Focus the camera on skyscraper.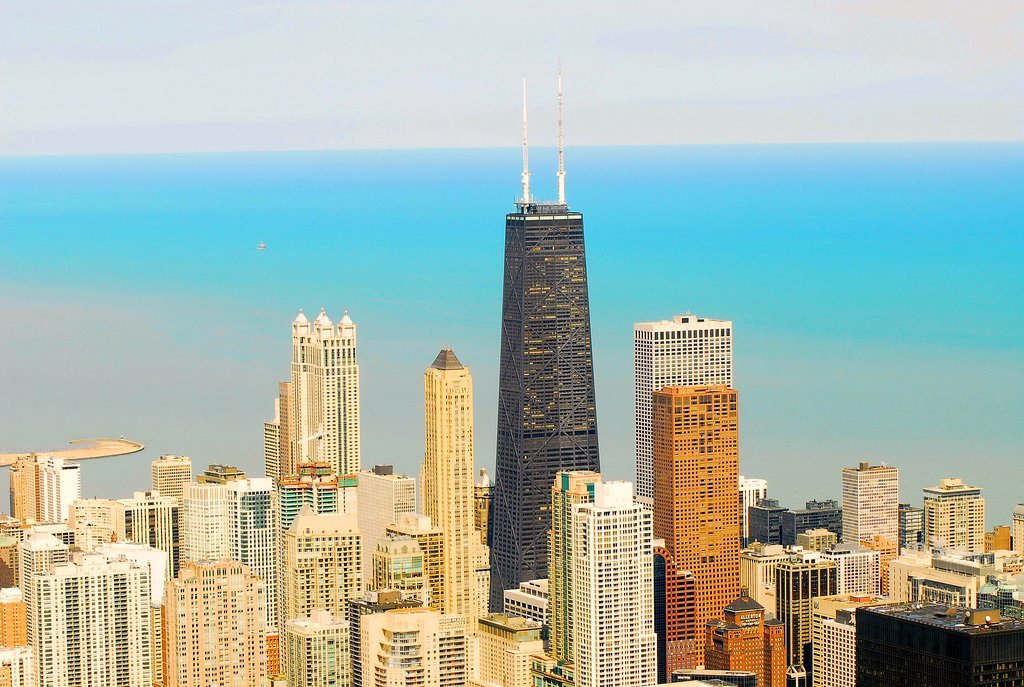
Focus region: detection(177, 471, 242, 566).
